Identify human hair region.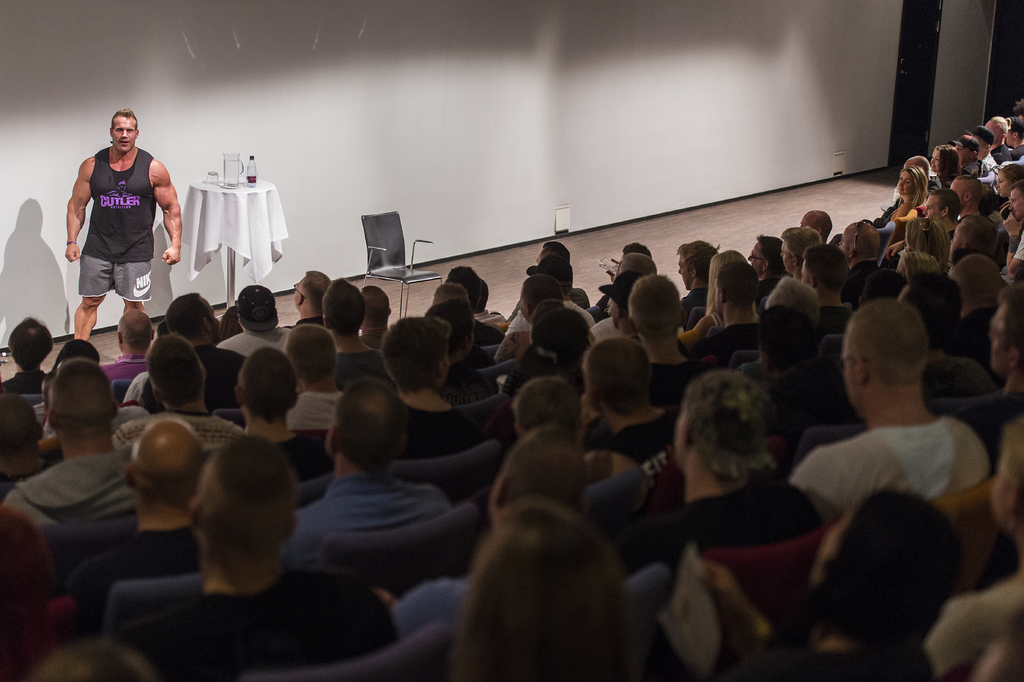
Region: <region>189, 434, 299, 560</region>.
